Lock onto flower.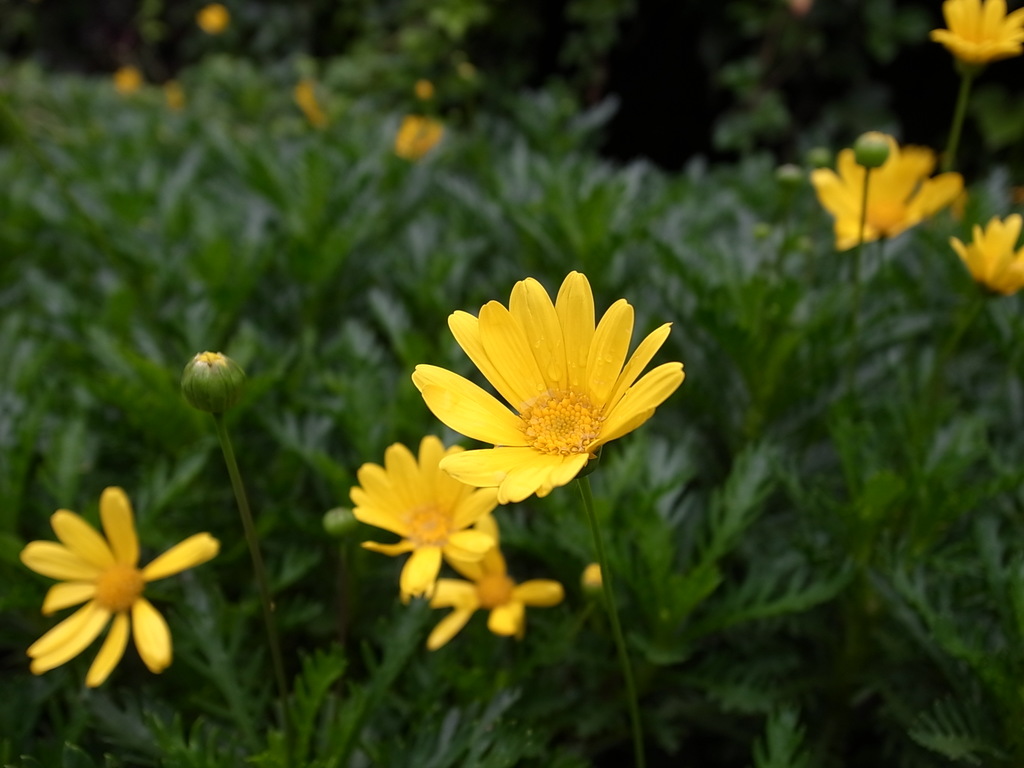
Locked: 936,0,1023,65.
